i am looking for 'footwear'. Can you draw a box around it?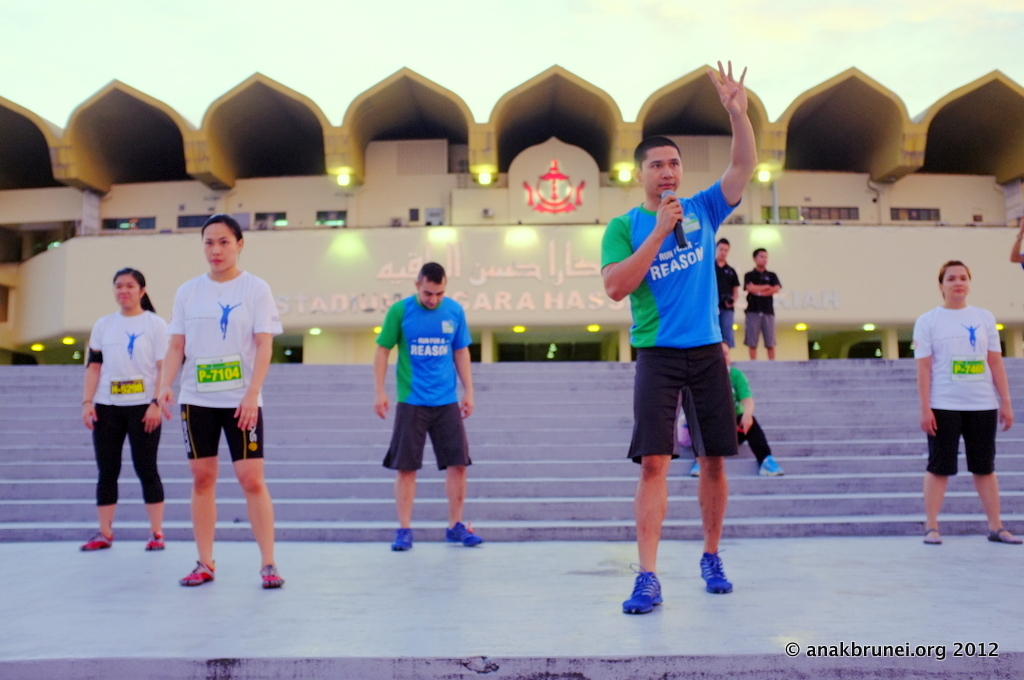
Sure, the bounding box is region(446, 521, 481, 545).
